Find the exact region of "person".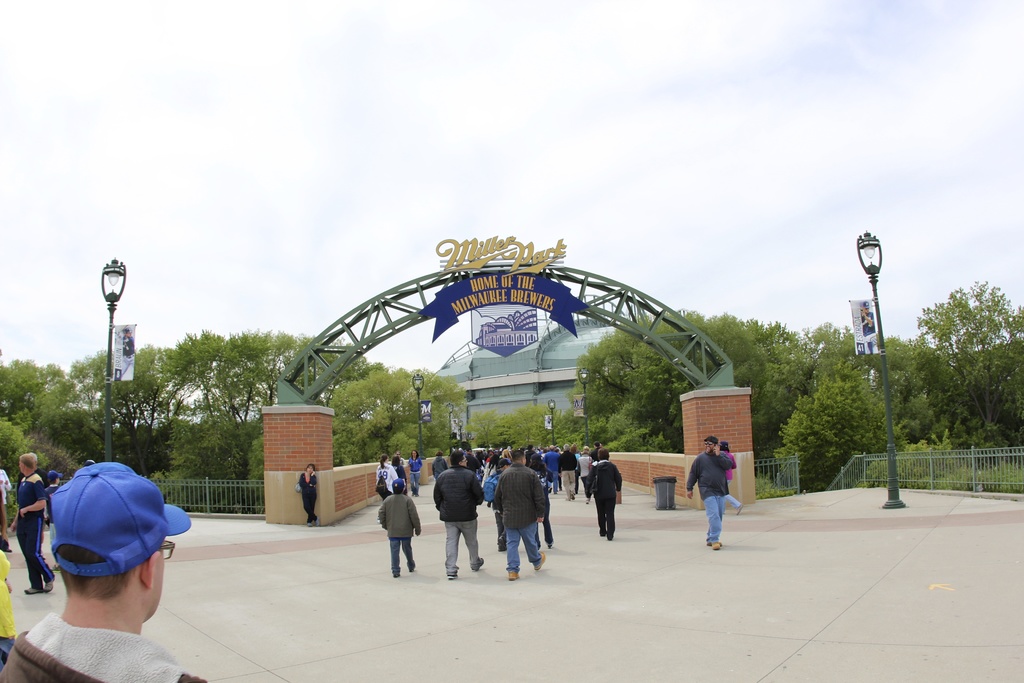
Exact region: pyautogui.locateOnScreen(377, 478, 420, 575).
